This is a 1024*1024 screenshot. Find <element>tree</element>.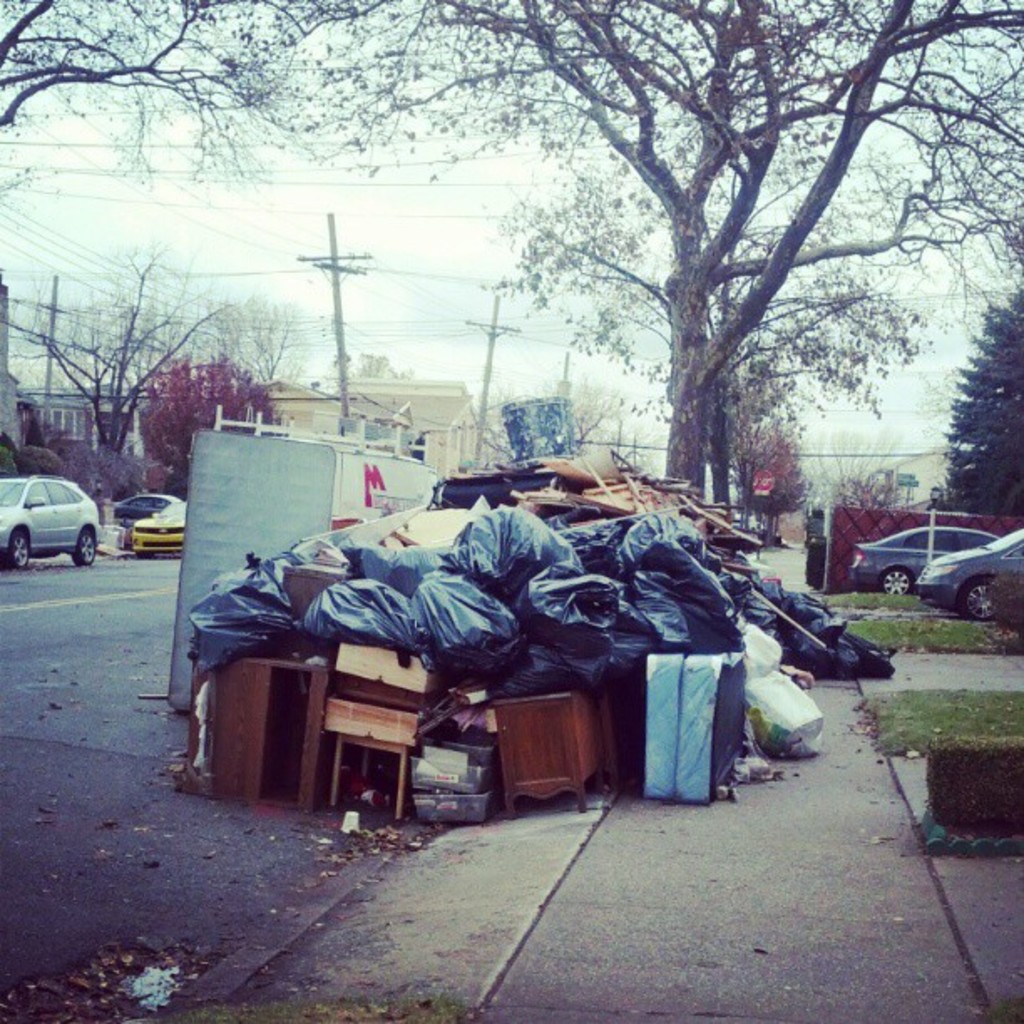
Bounding box: [925, 258, 1022, 500].
